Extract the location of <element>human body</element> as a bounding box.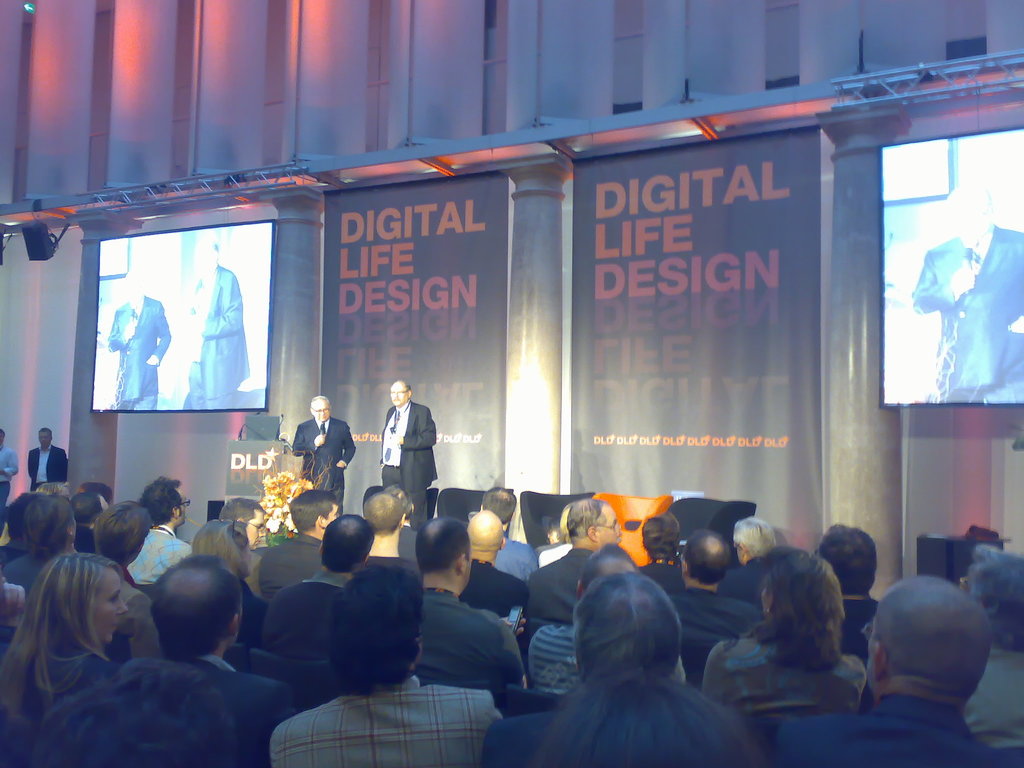
box=[291, 410, 362, 520].
